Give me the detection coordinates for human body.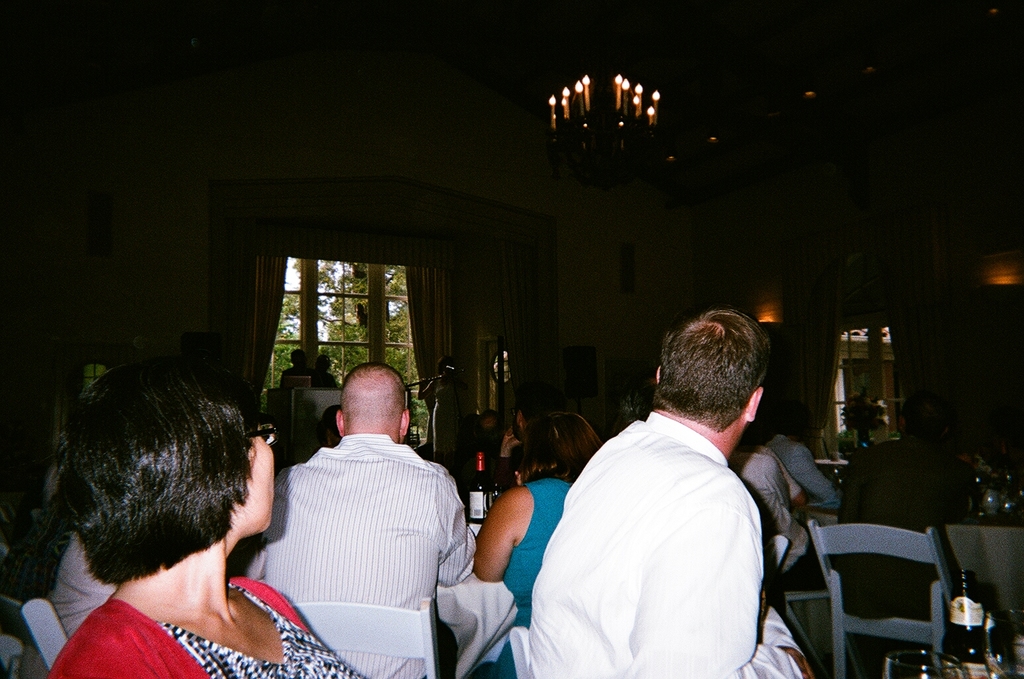
bbox(238, 361, 475, 678).
